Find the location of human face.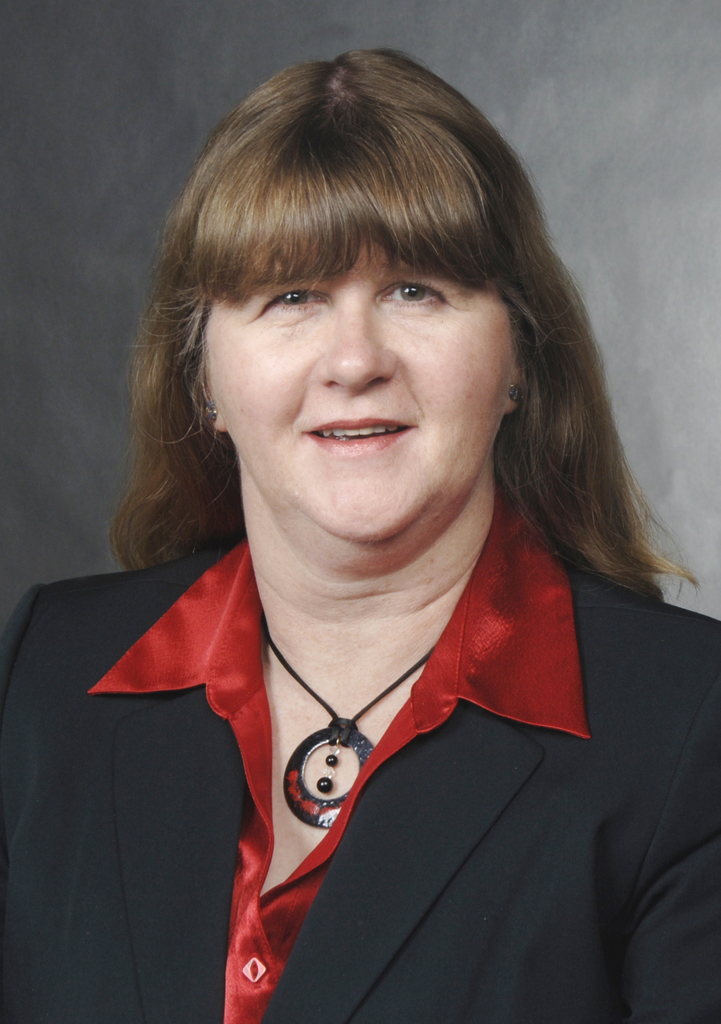
Location: {"x1": 206, "y1": 241, "x2": 515, "y2": 538}.
